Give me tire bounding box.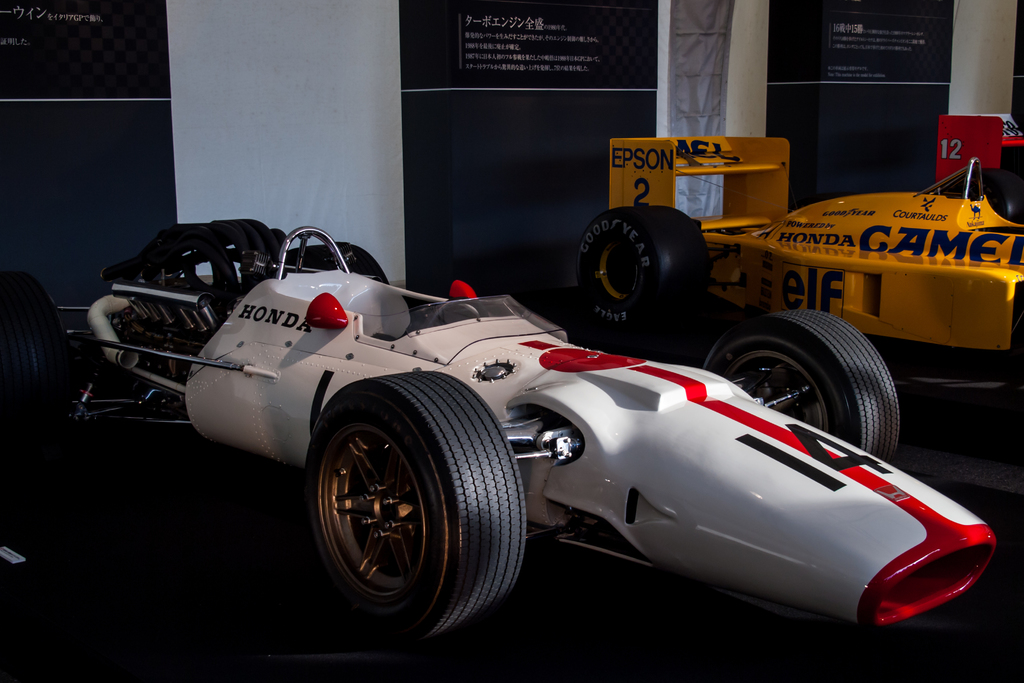
x1=0, y1=261, x2=68, y2=448.
